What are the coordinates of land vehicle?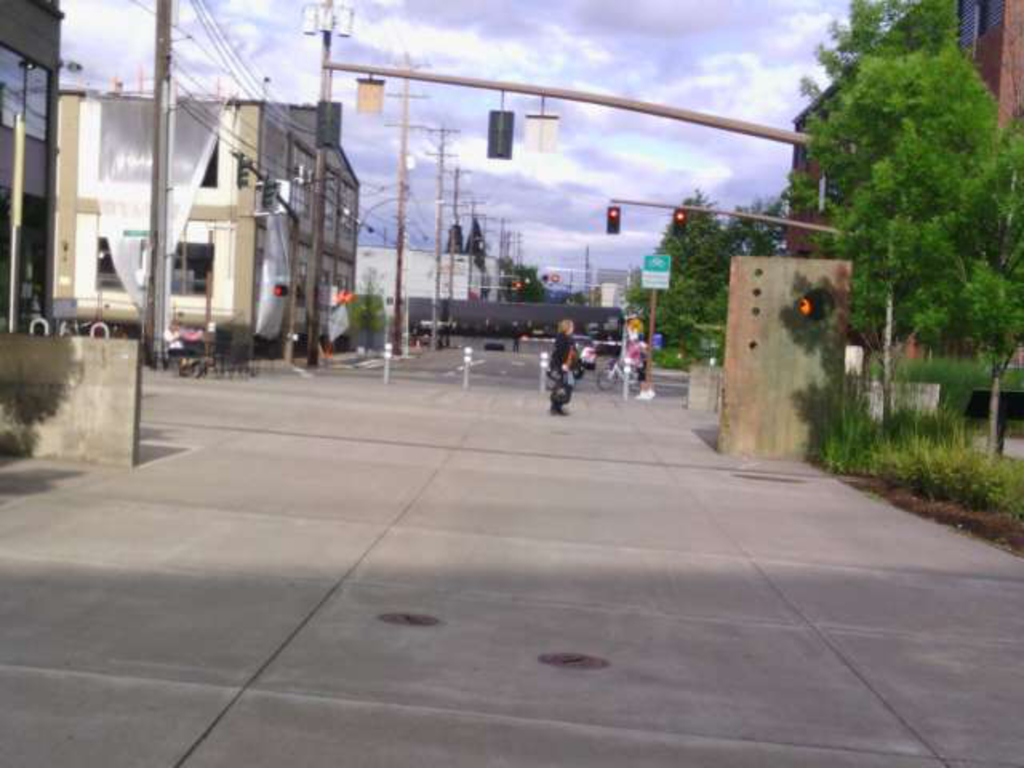
bbox(597, 346, 638, 392).
